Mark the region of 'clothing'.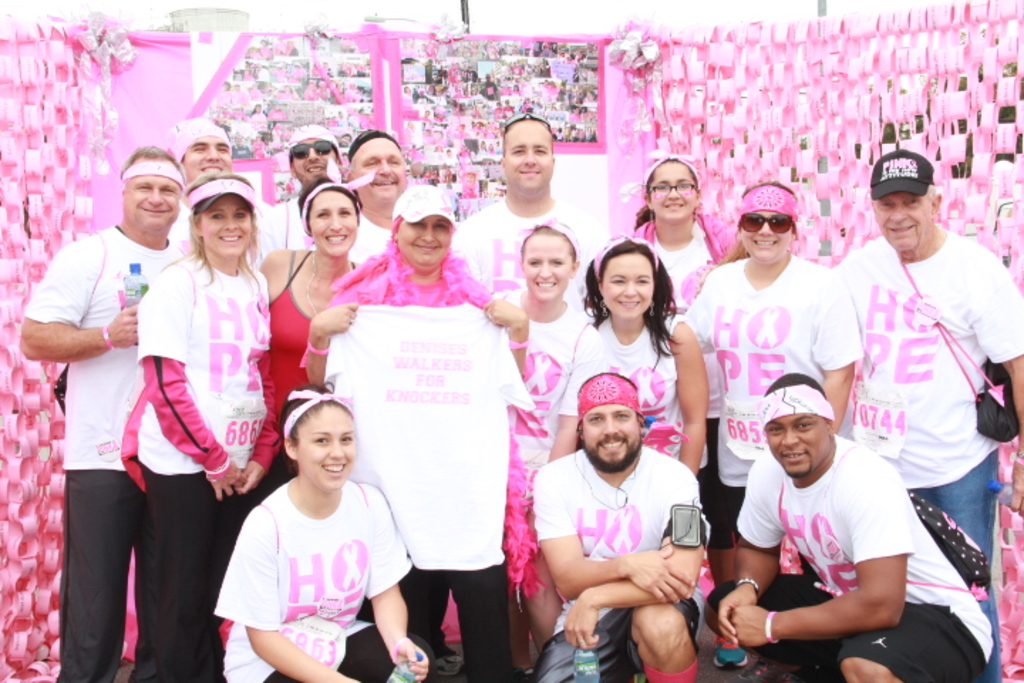
Region: BBox(348, 208, 393, 266).
